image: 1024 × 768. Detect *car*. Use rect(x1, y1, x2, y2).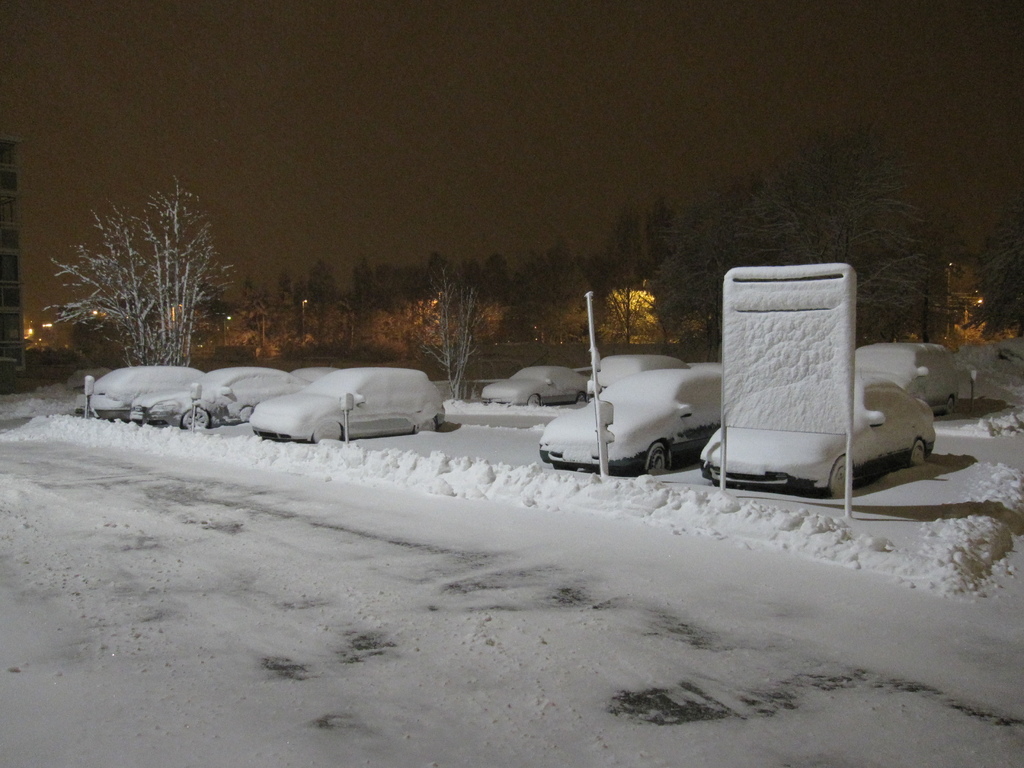
rect(680, 362, 943, 514).
